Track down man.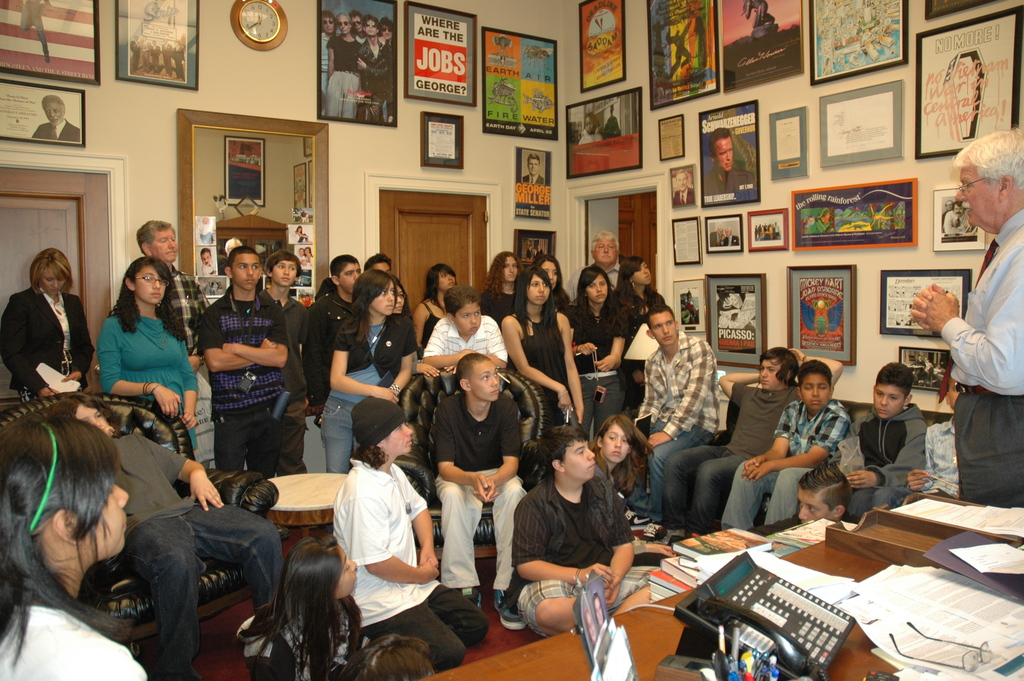
Tracked to (x1=940, y1=200, x2=953, y2=230).
